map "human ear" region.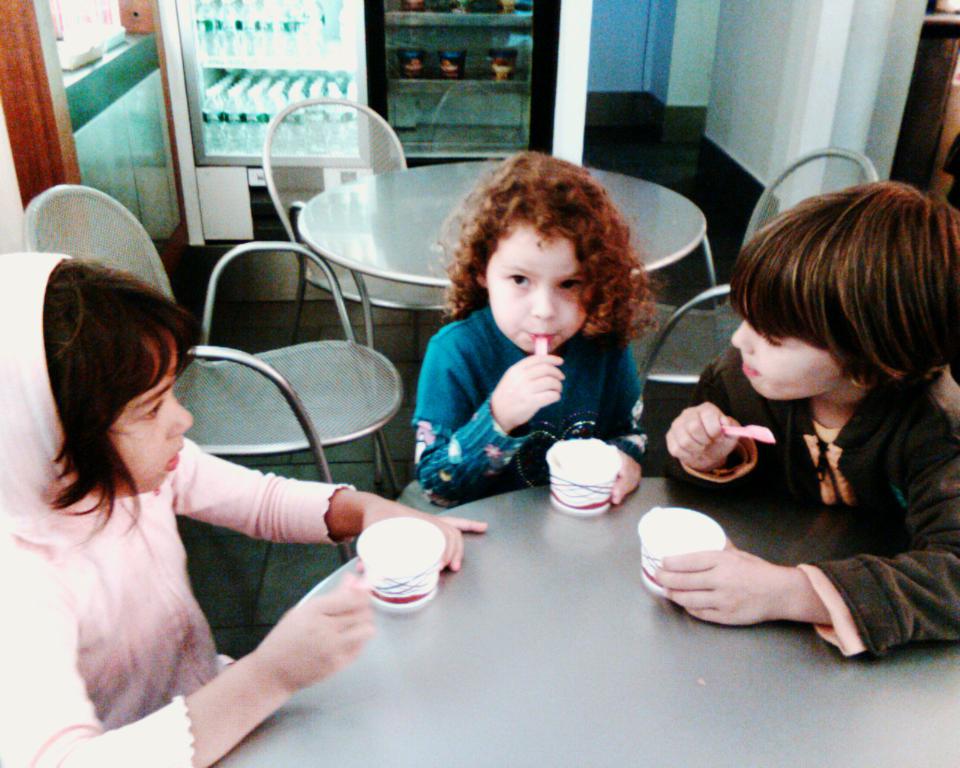
Mapped to 853,372,873,386.
